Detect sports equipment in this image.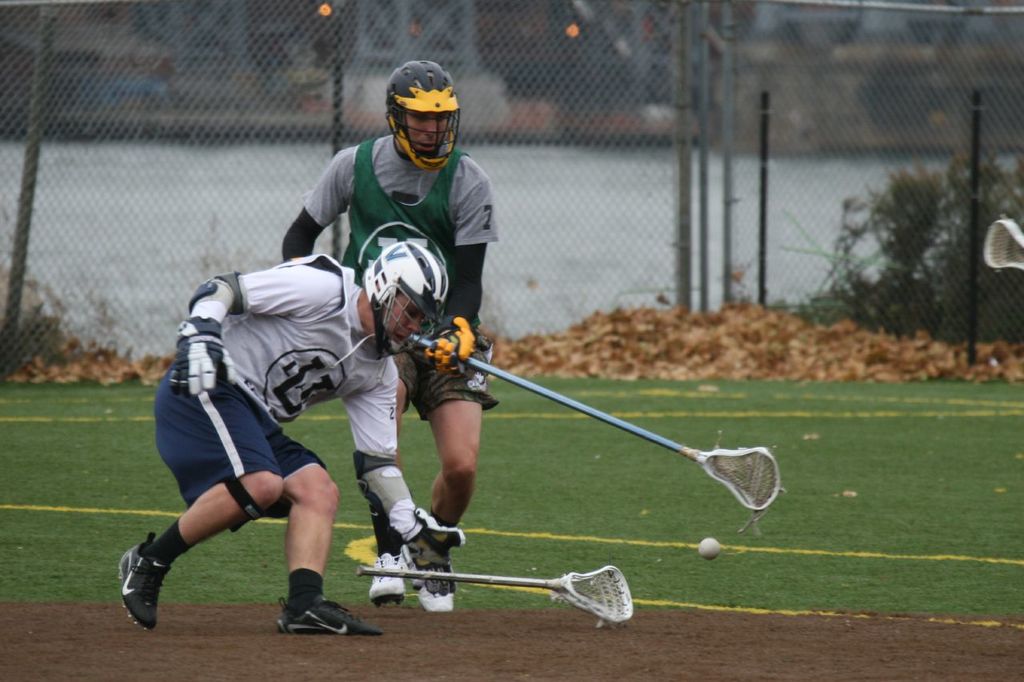
Detection: [left=396, top=511, right=462, bottom=604].
